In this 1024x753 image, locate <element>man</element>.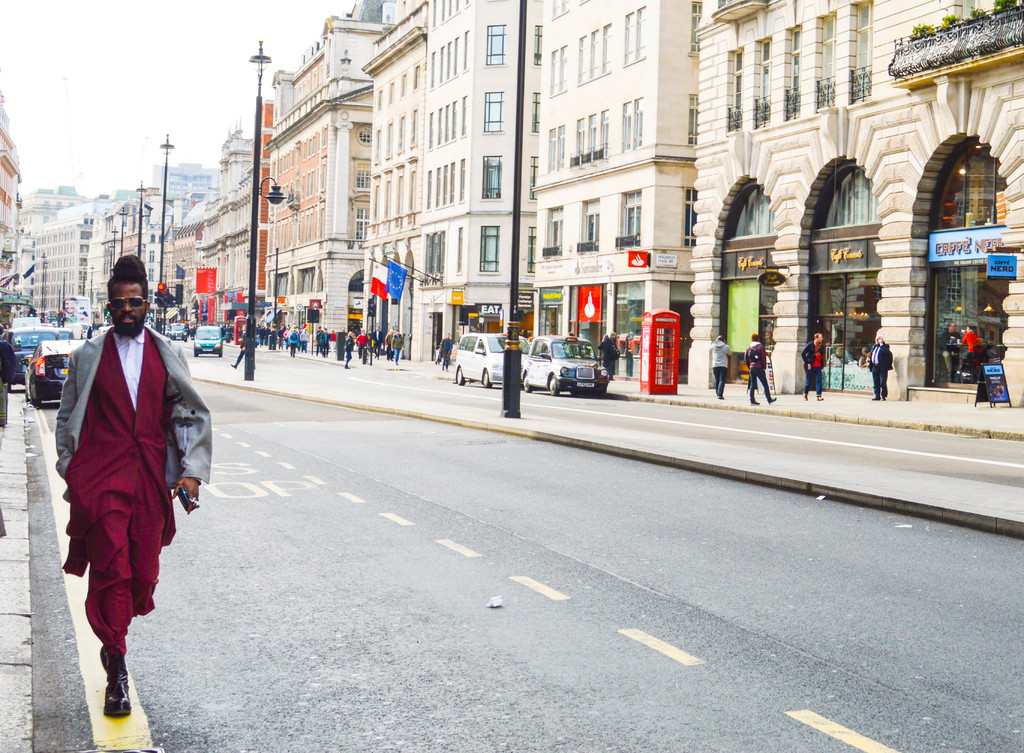
Bounding box: (803,333,828,400).
